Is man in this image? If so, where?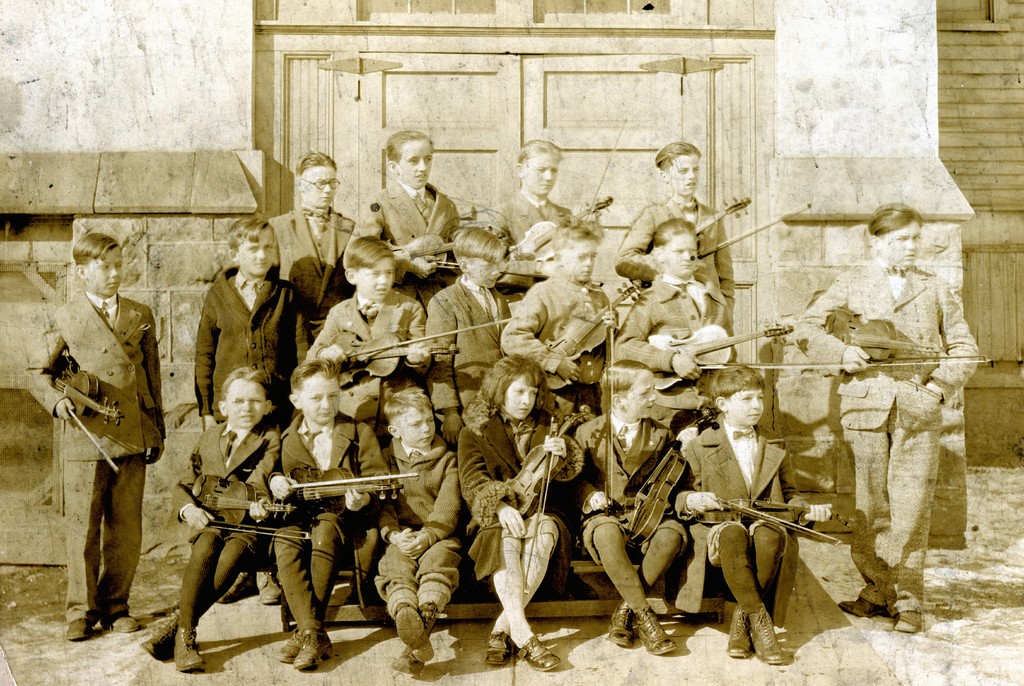
Yes, at Rect(270, 151, 355, 329).
